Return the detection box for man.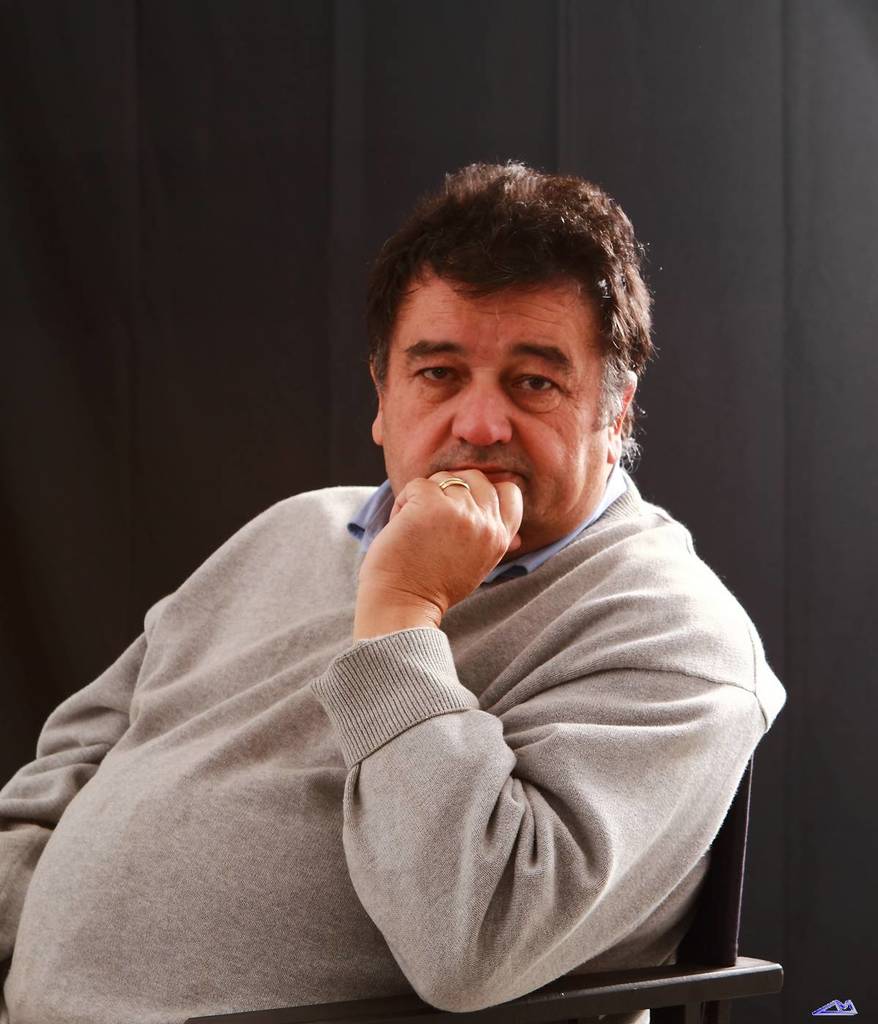
<region>36, 162, 818, 993</region>.
